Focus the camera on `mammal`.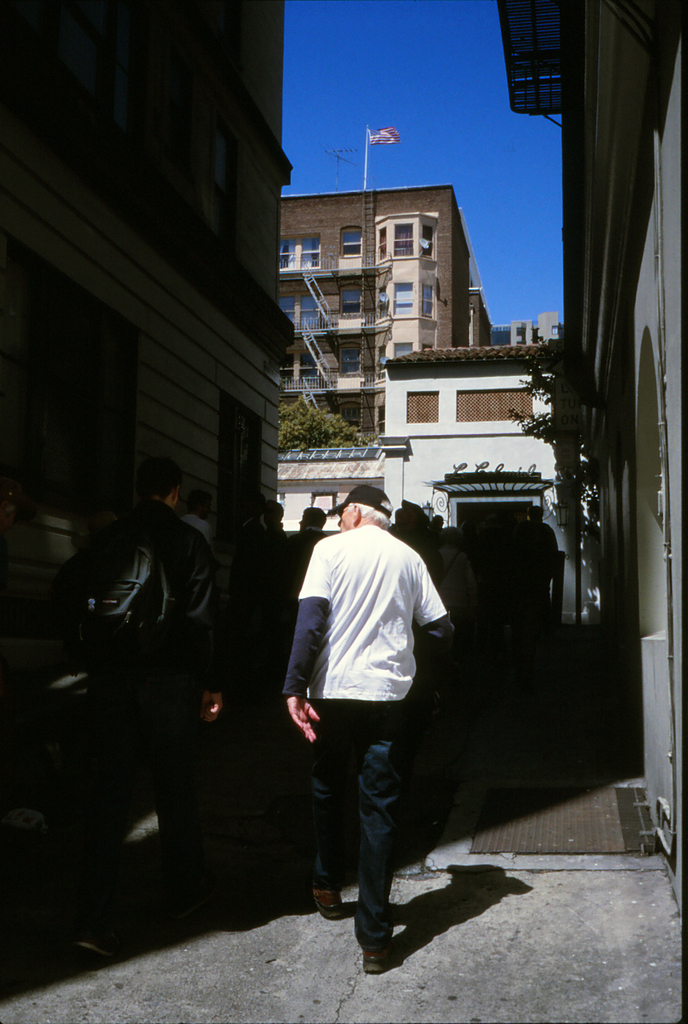
Focus region: (x1=393, y1=497, x2=443, y2=597).
